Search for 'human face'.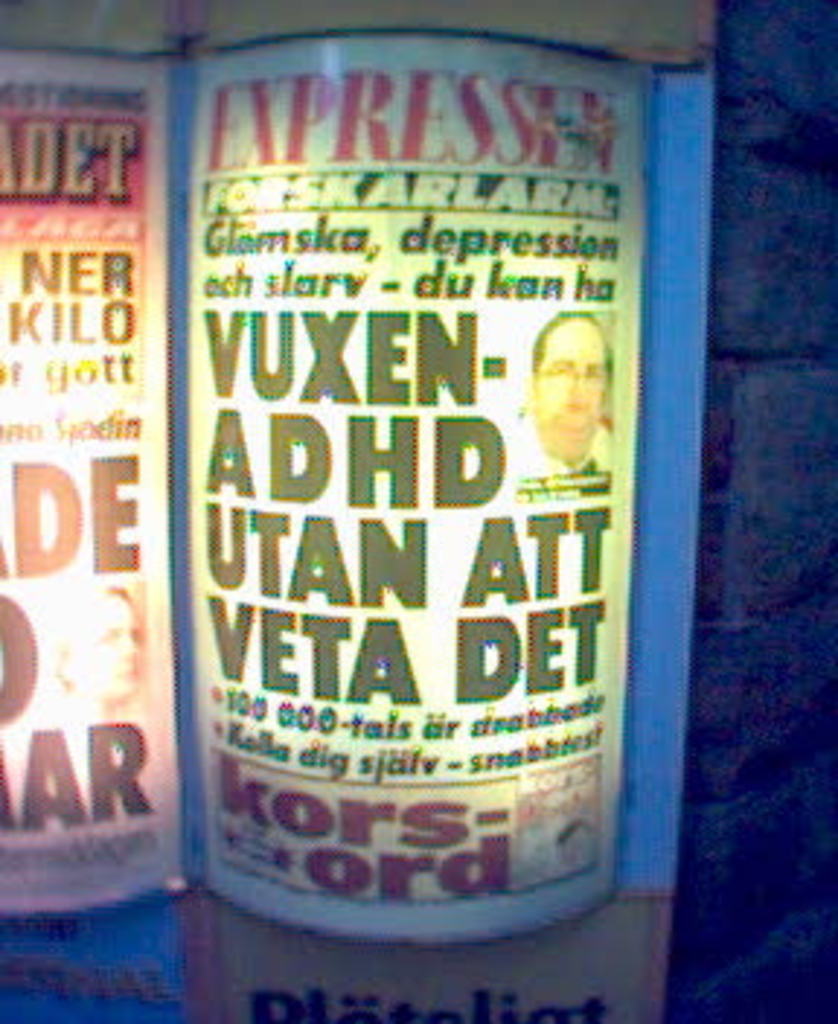
Found at (70,593,145,701).
